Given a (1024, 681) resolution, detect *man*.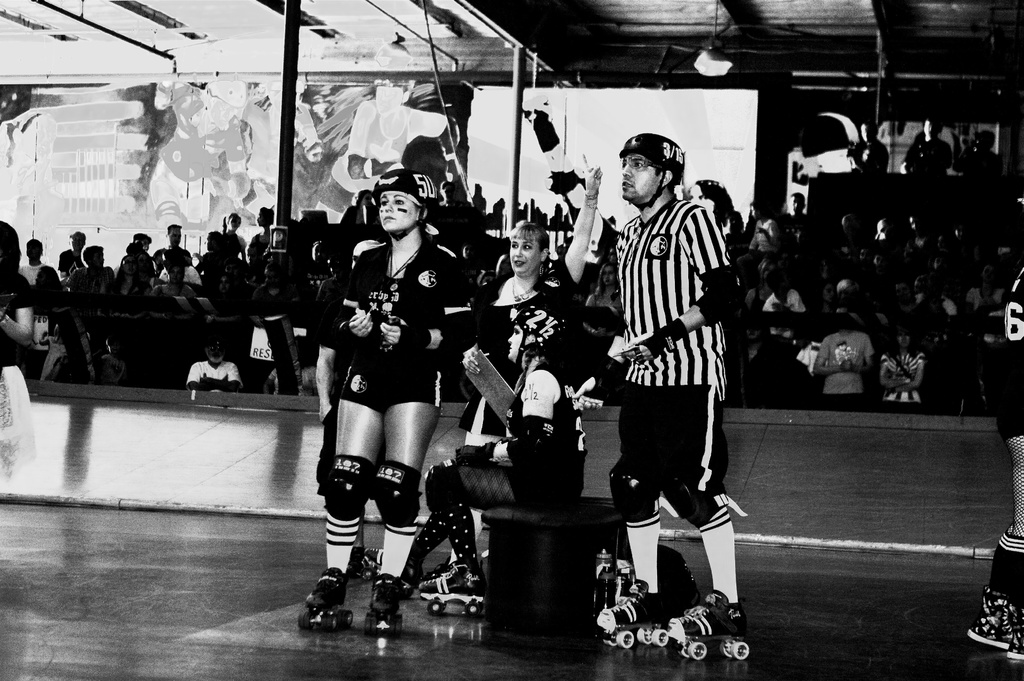
box(895, 115, 956, 173).
